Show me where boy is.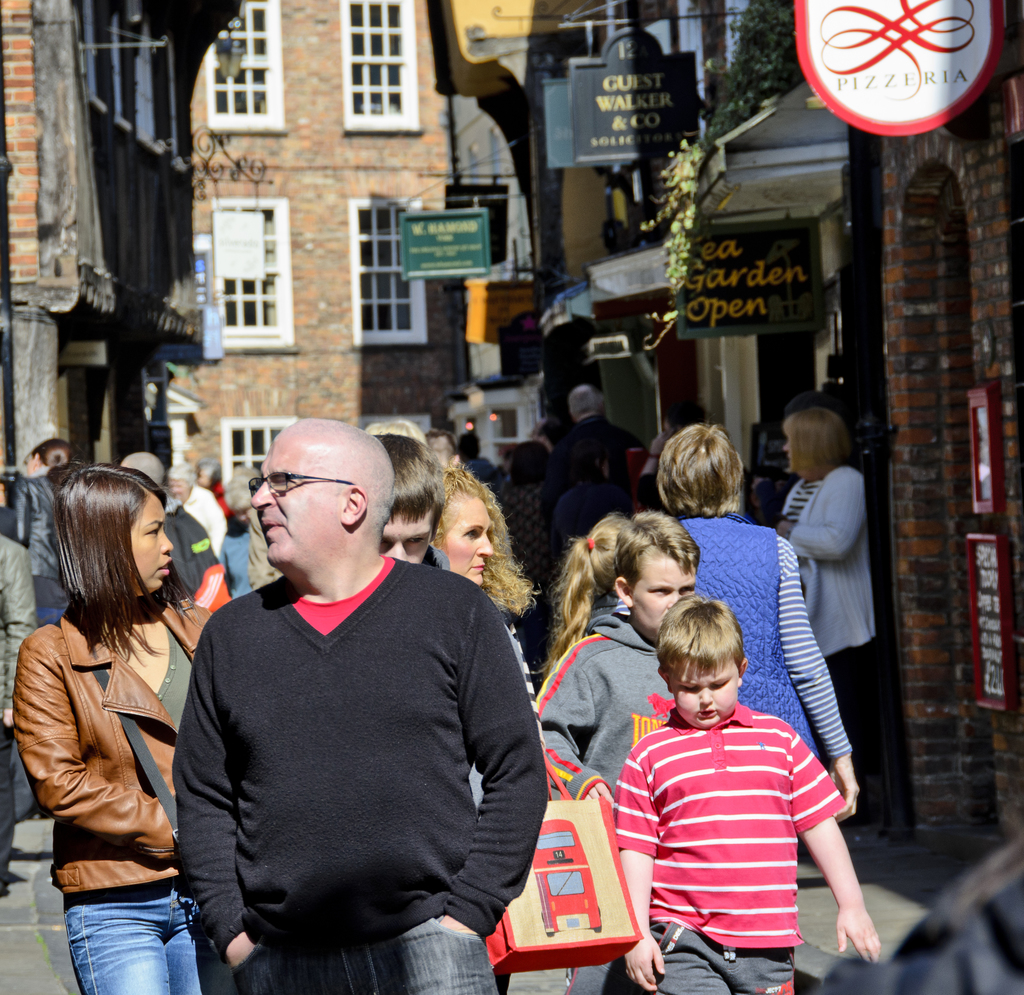
boy is at x1=613 y1=597 x2=886 y2=994.
